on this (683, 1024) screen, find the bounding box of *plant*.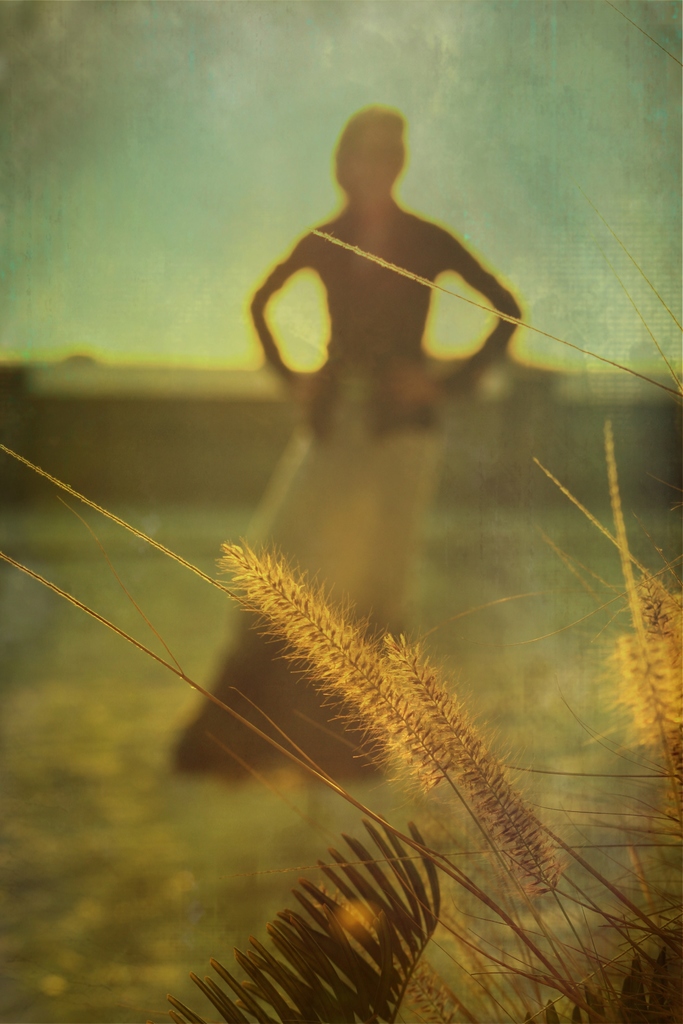
Bounding box: BBox(148, 817, 444, 1023).
